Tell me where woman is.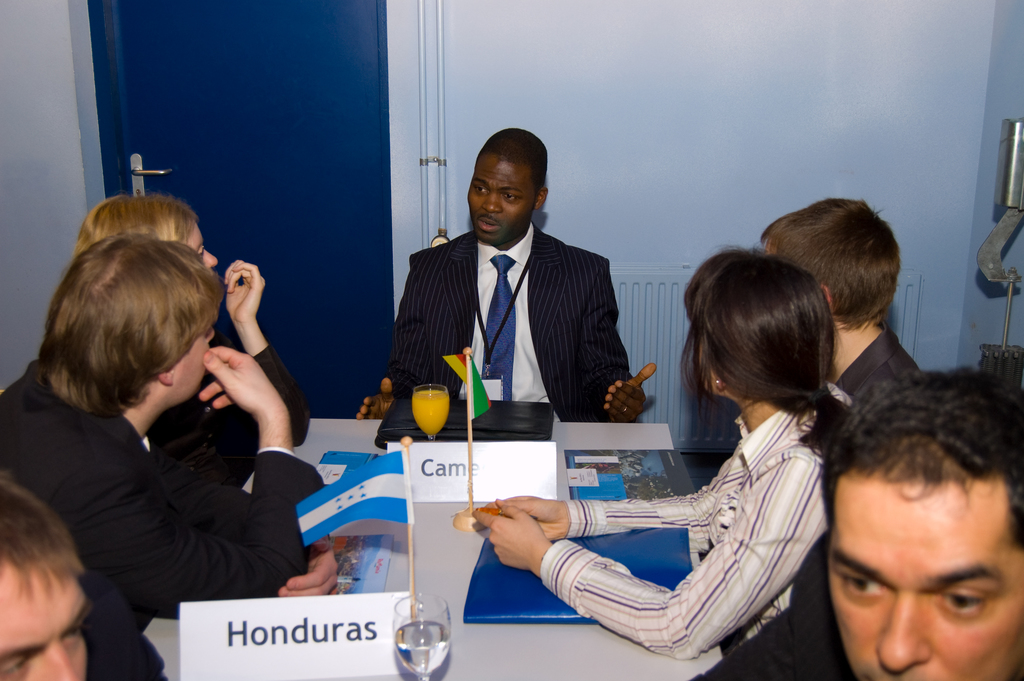
woman is at region(496, 277, 852, 662).
